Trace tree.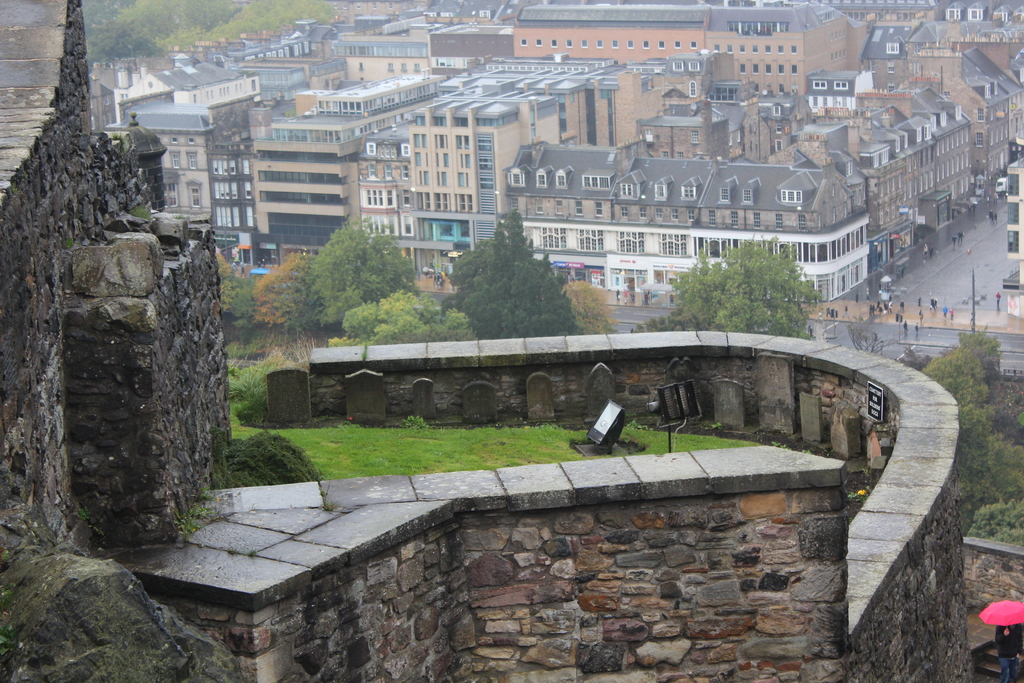
Traced to select_region(321, 283, 479, 349).
